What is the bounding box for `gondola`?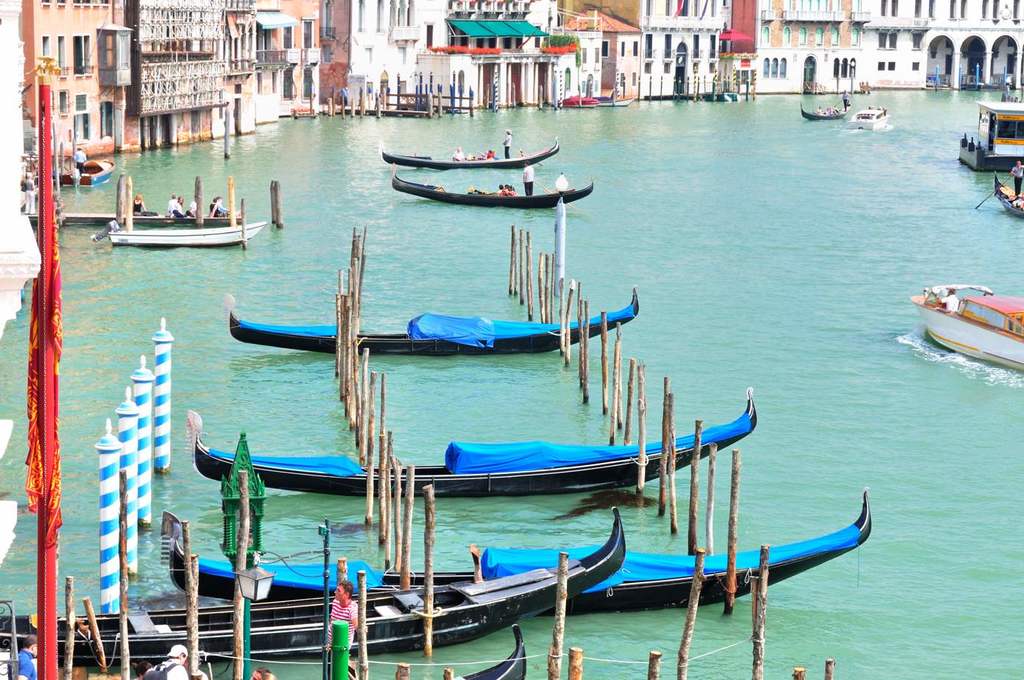
<box>386,164,593,215</box>.
